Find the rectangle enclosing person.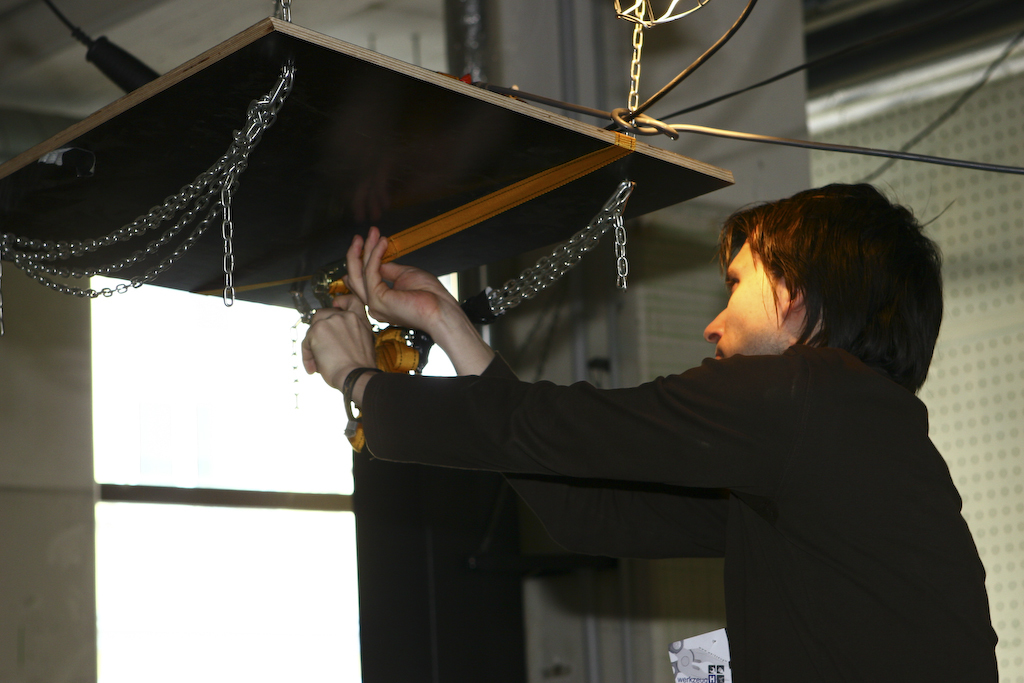
301, 184, 1002, 682.
